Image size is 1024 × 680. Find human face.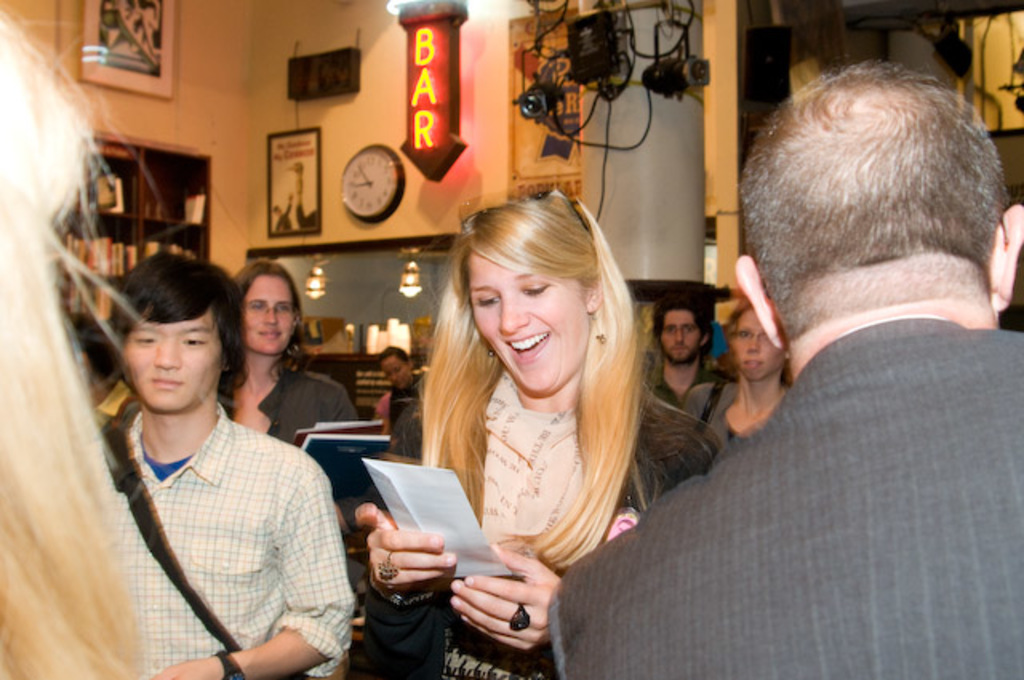
667:312:706:365.
